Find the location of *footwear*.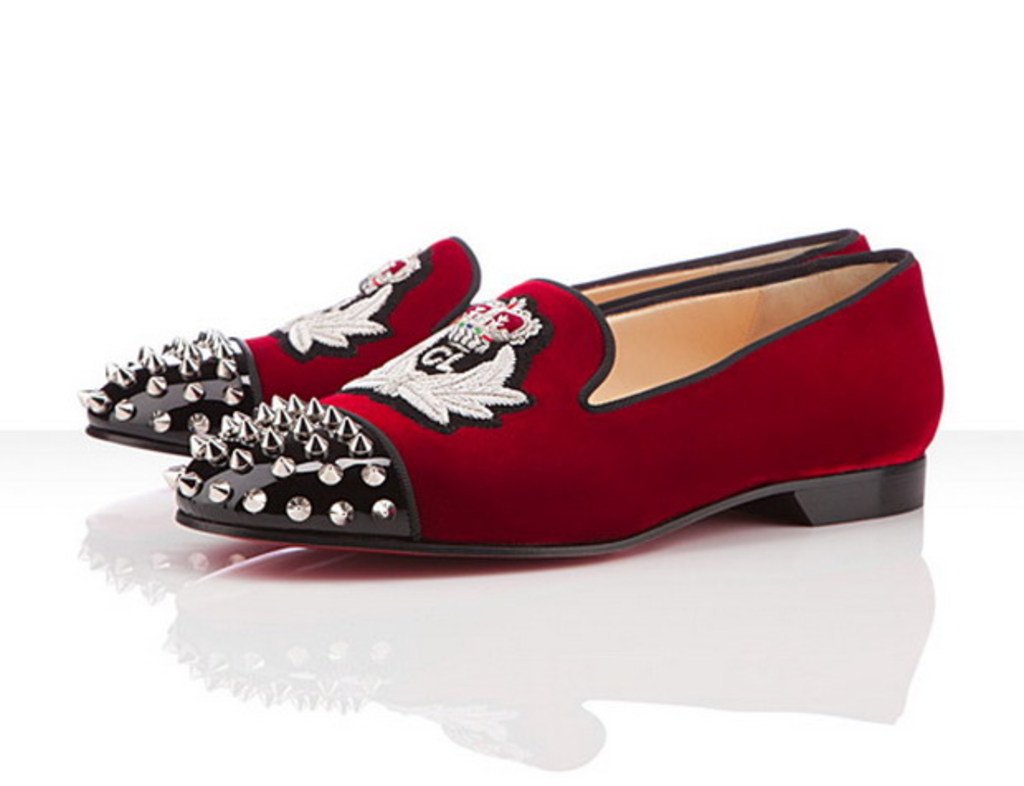
Location: 84:231:889:424.
